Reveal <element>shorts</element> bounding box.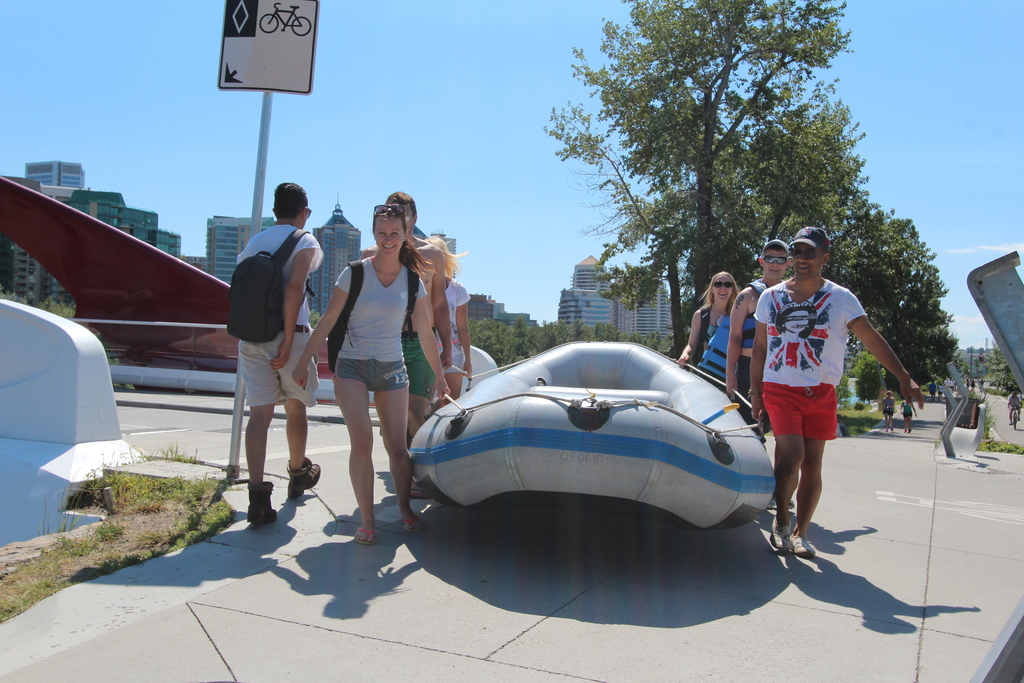
Revealed: <box>331,356,412,393</box>.
